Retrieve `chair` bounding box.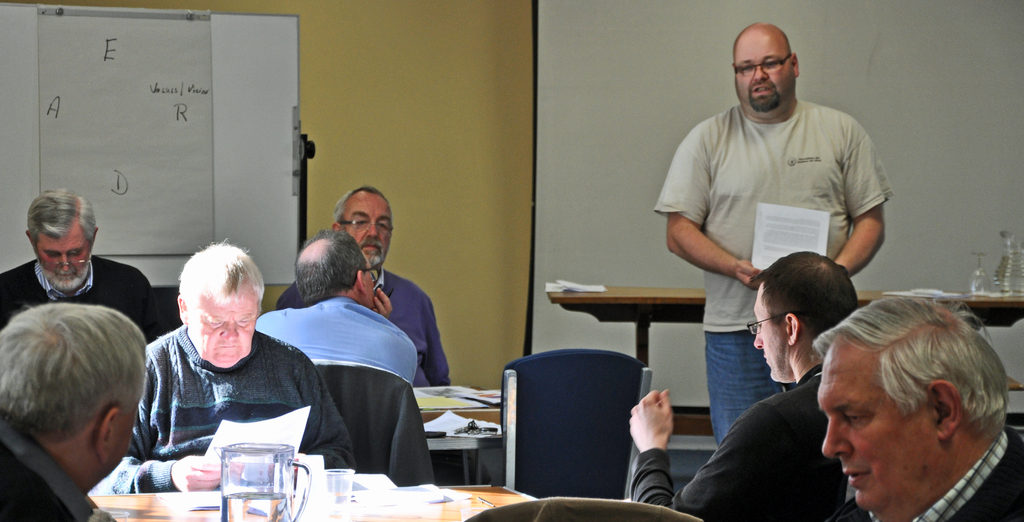
Bounding box: 459, 498, 701, 521.
